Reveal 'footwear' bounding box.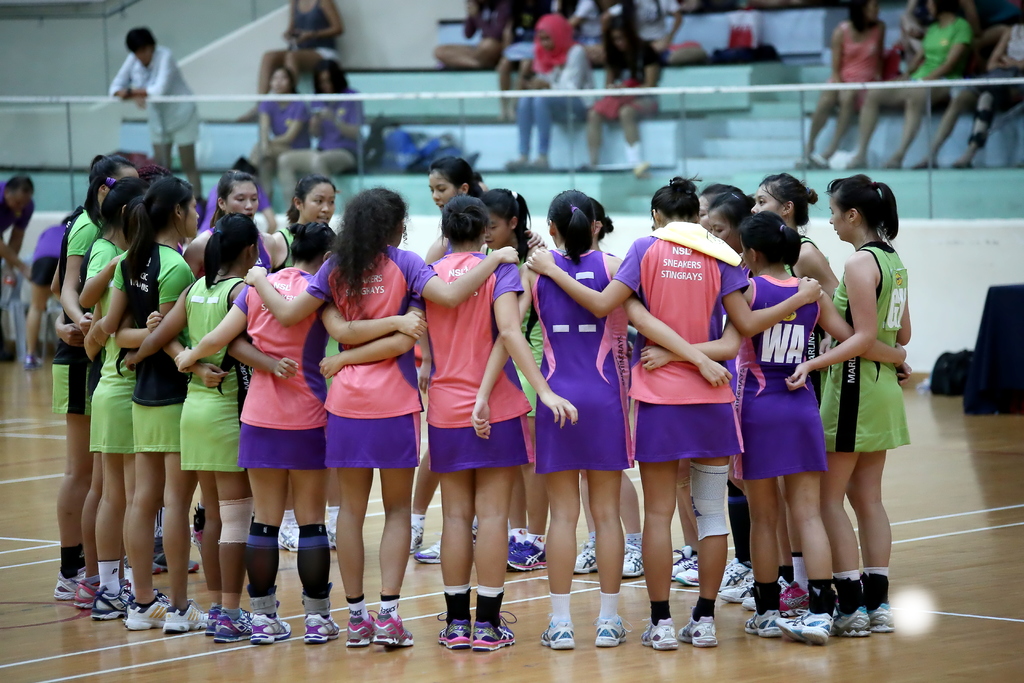
Revealed: <region>302, 611, 342, 644</region>.
